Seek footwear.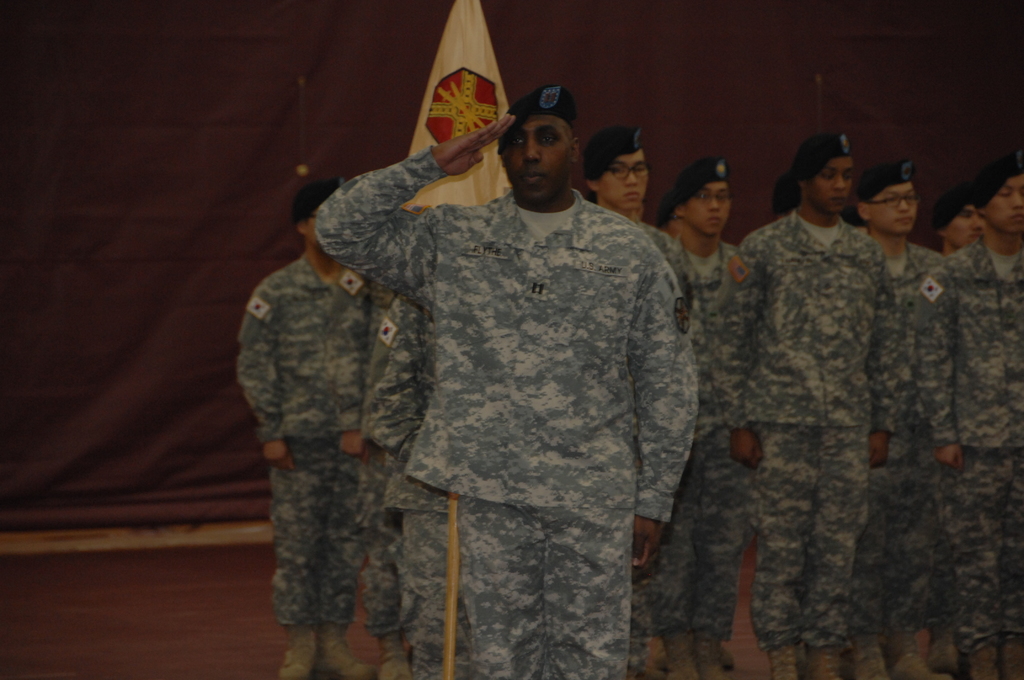
select_region(886, 636, 940, 679).
